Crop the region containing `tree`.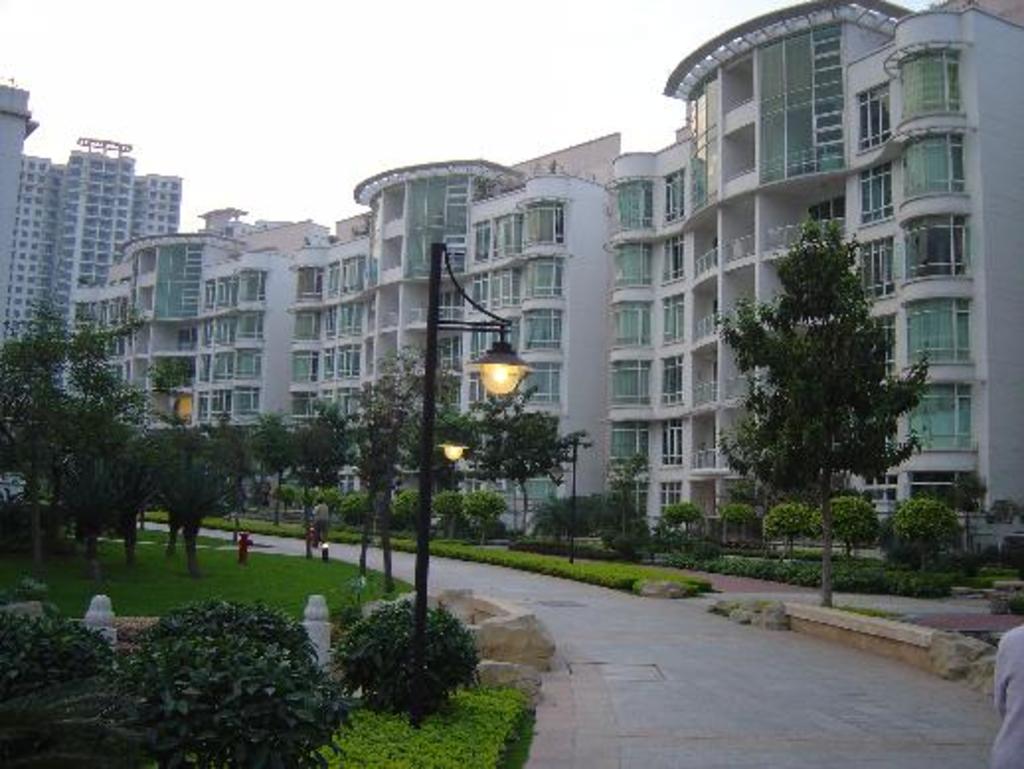
Crop region: crop(425, 397, 474, 552).
